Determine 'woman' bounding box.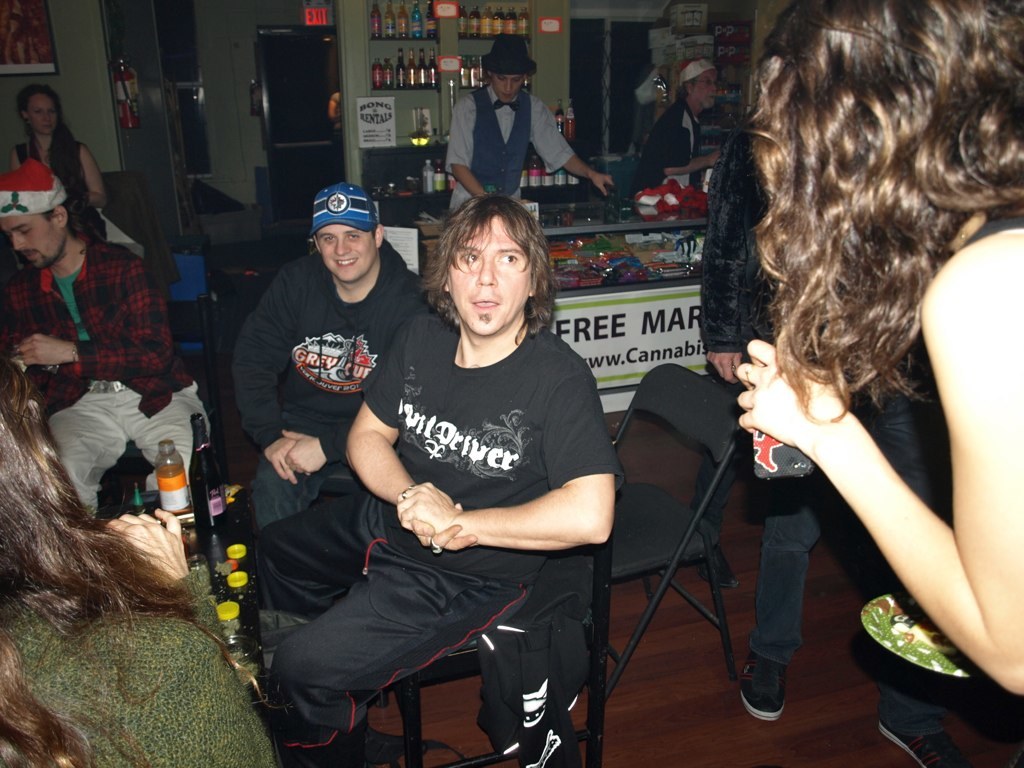
Determined: <box>3,87,108,240</box>.
